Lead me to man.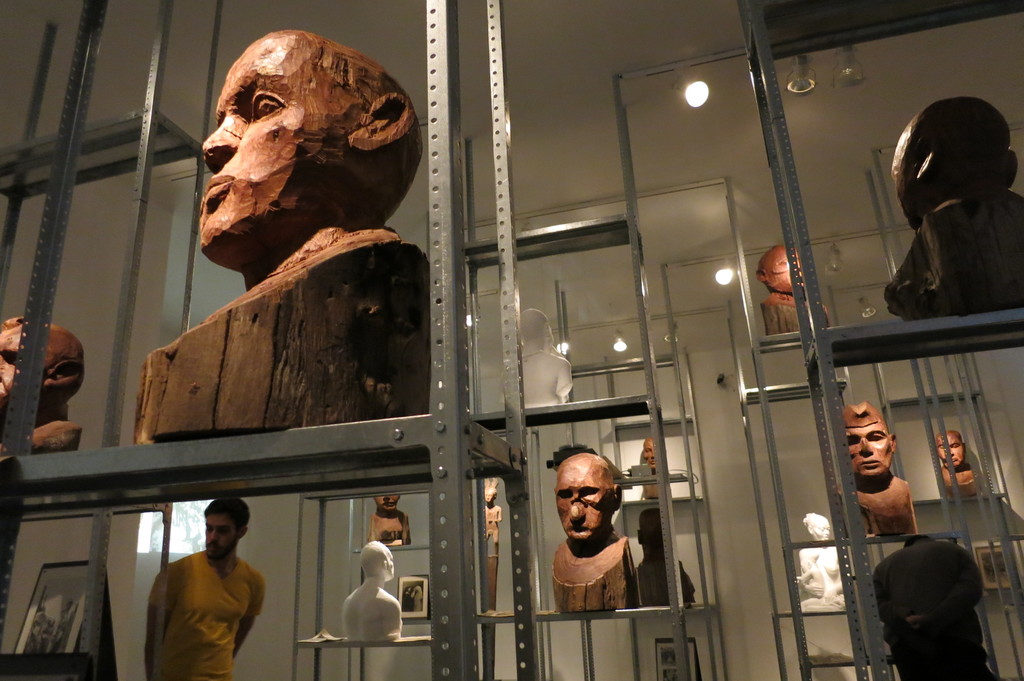
Lead to {"x1": 131, "y1": 506, "x2": 277, "y2": 675}.
